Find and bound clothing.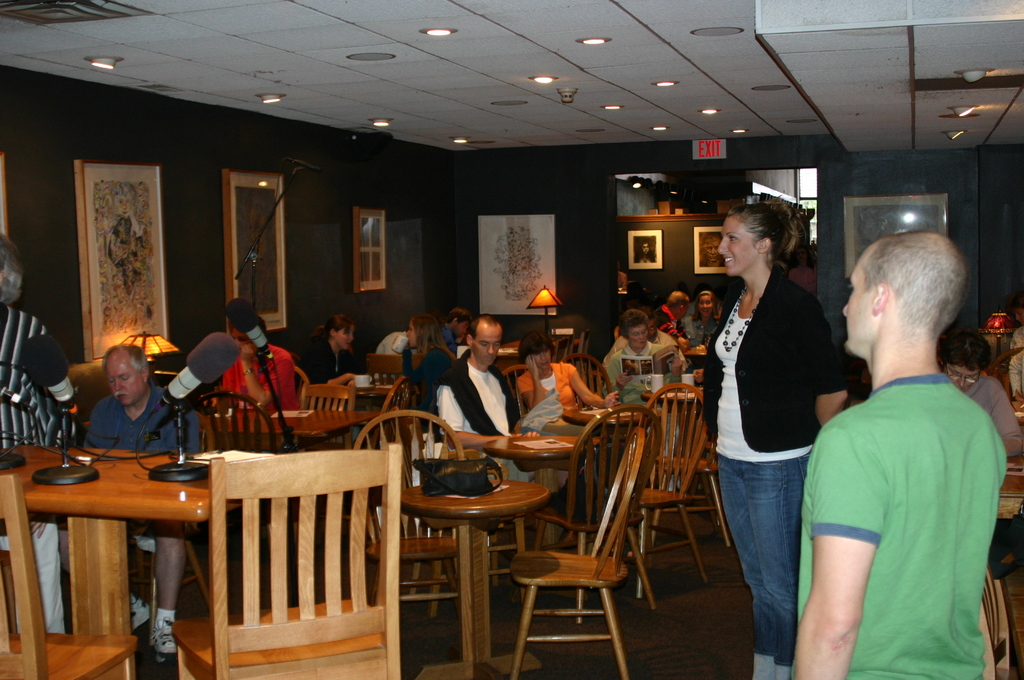
Bound: detection(220, 338, 294, 428).
